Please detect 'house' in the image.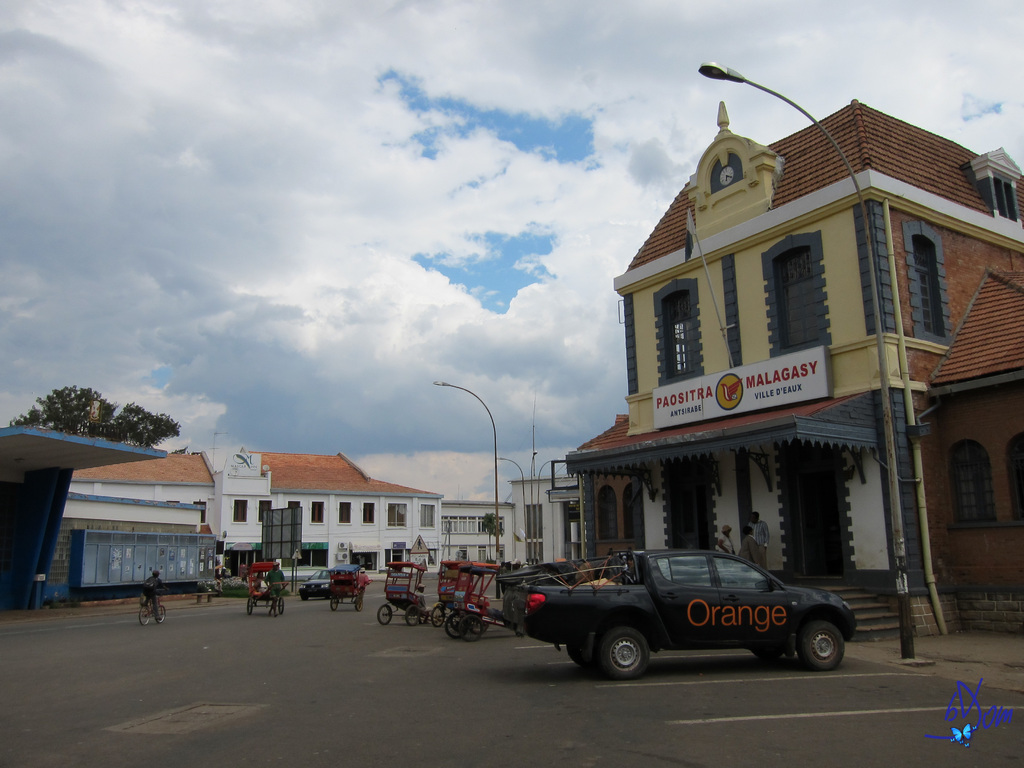
[917, 275, 1023, 633].
